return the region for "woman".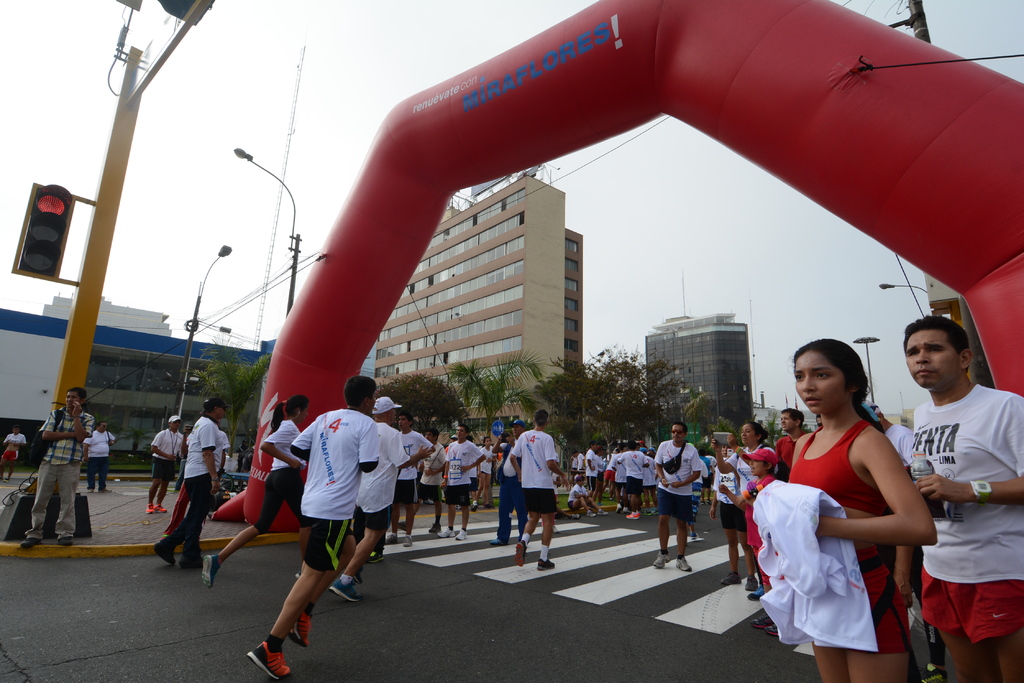
detection(567, 473, 608, 517).
